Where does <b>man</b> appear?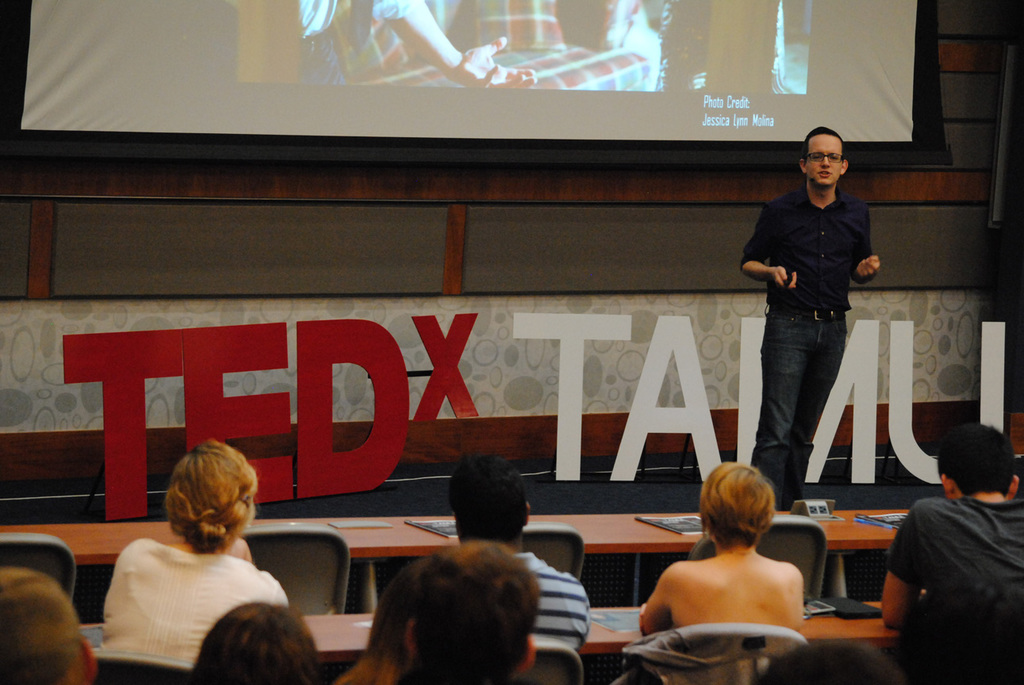
Appears at rect(404, 541, 533, 684).
